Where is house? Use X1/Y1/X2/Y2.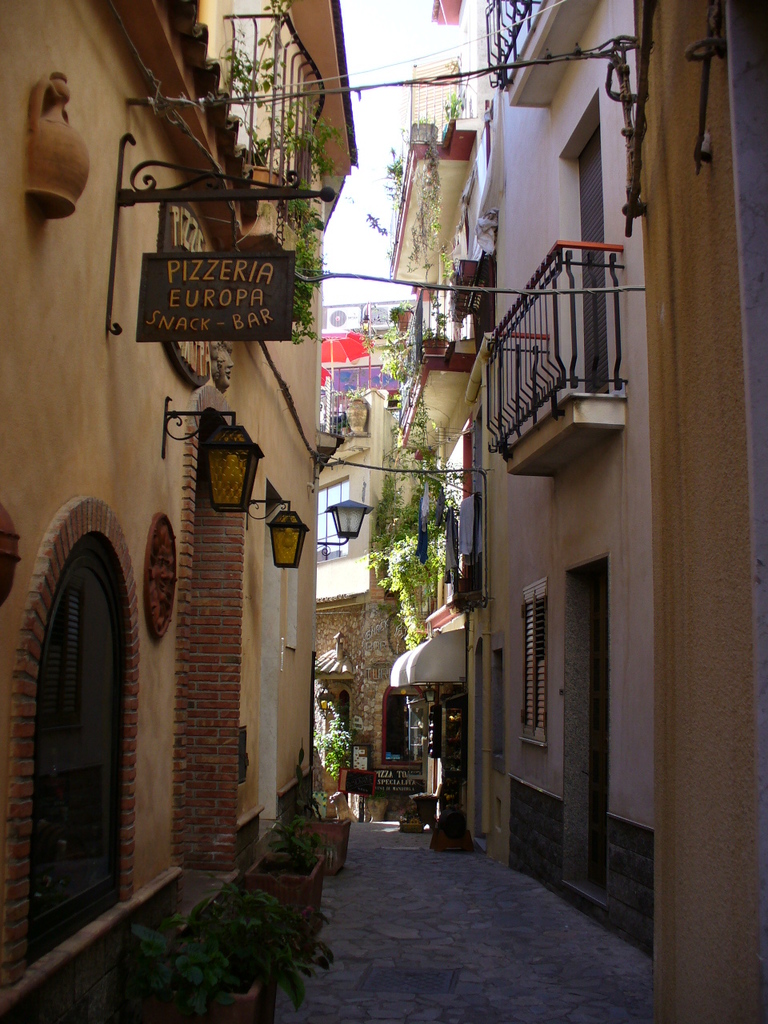
460/0/767/1019.
